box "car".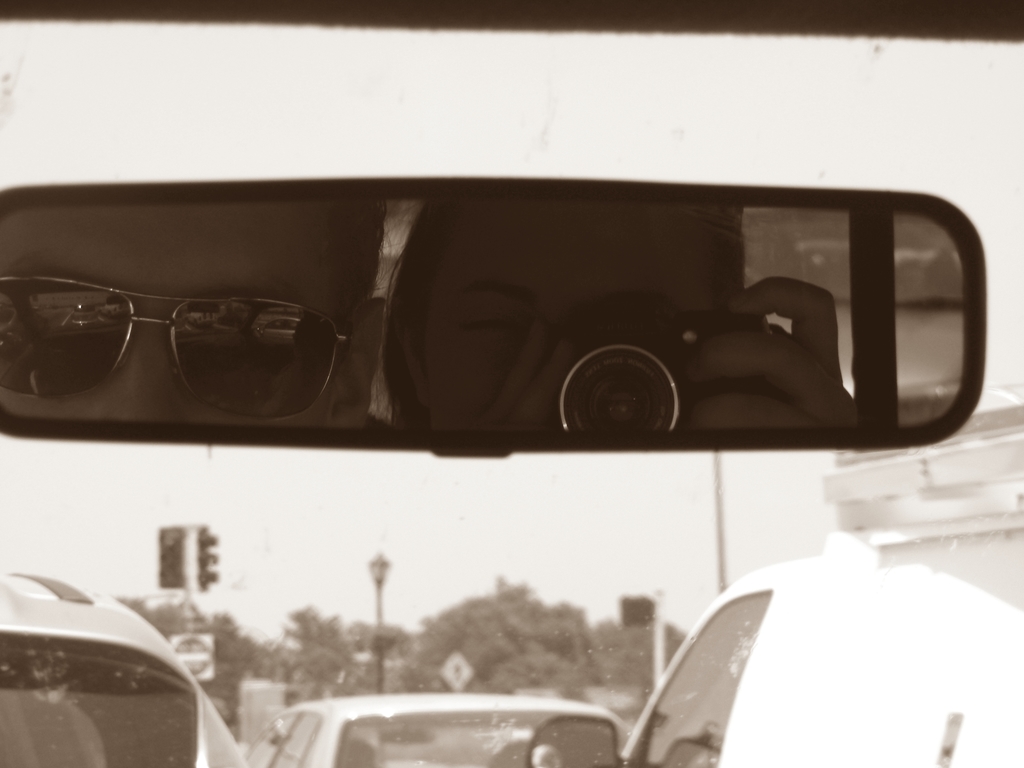
(0, 562, 228, 758).
